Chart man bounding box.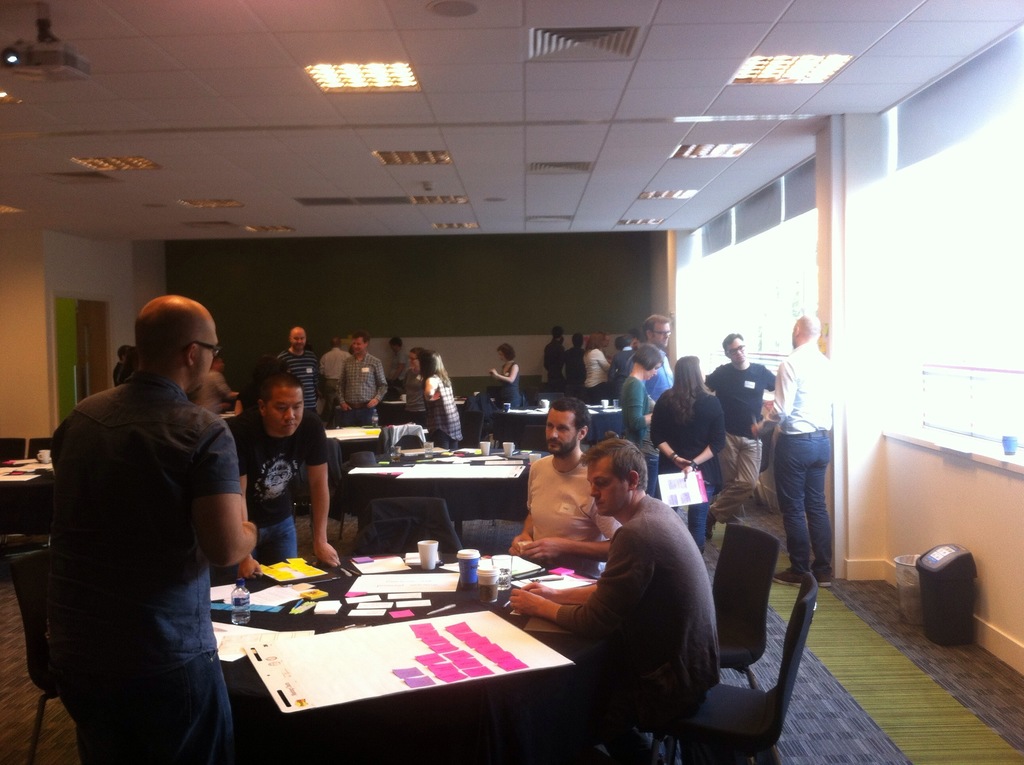
Charted: select_region(340, 331, 395, 431).
